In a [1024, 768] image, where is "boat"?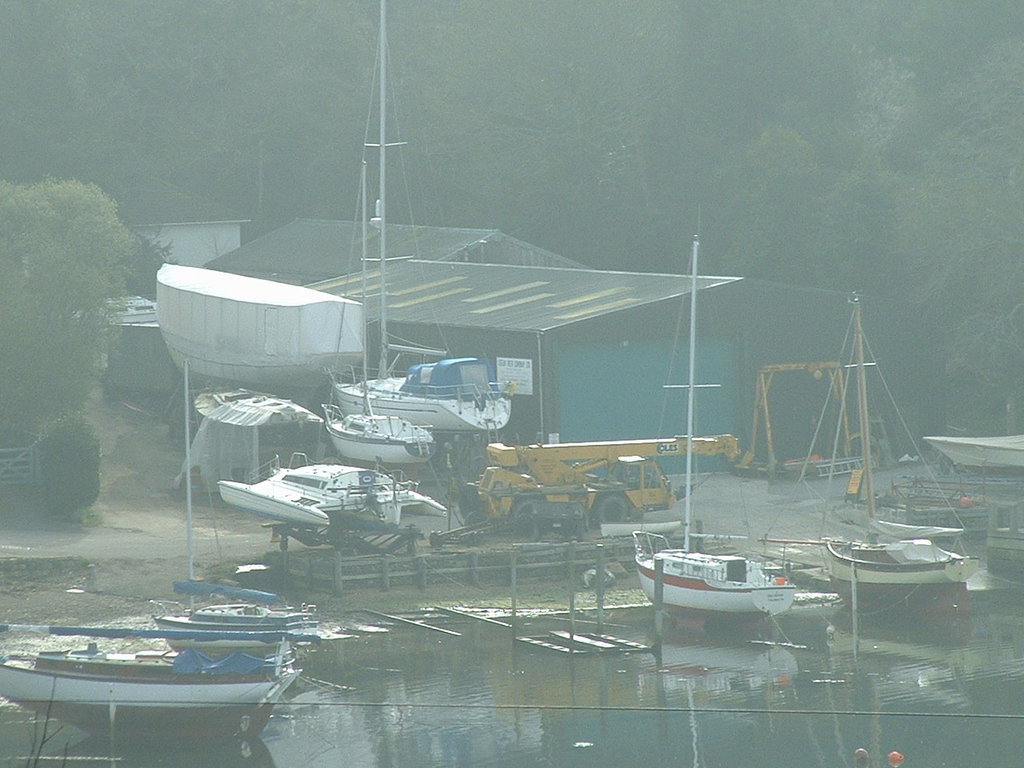
[631, 212, 802, 641].
